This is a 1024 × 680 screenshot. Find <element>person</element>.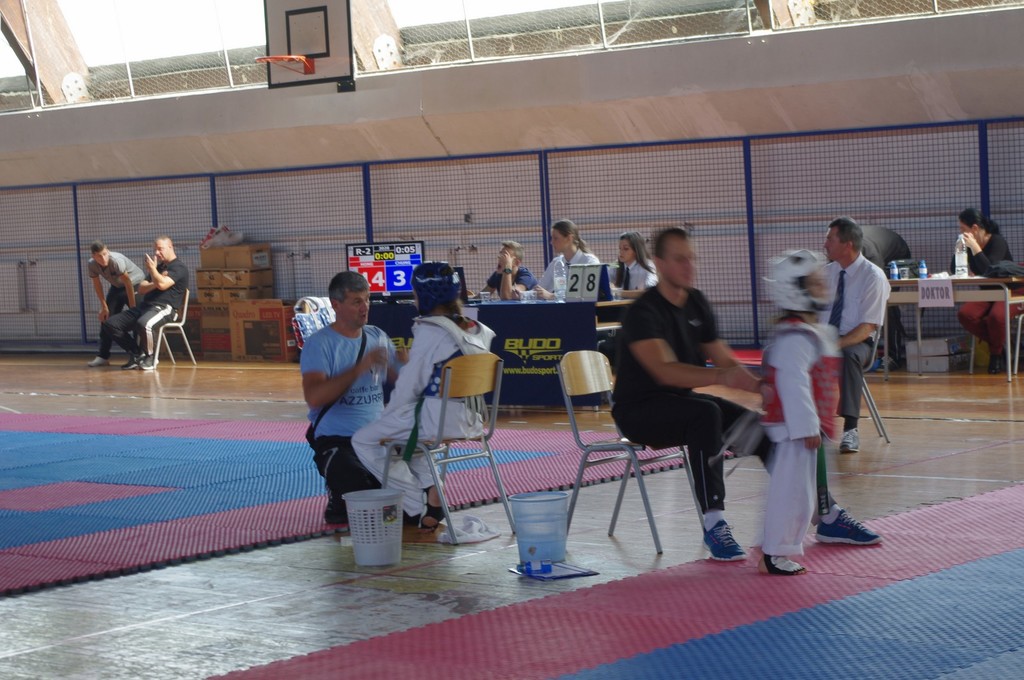
Bounding box: [604,233,650,311].
